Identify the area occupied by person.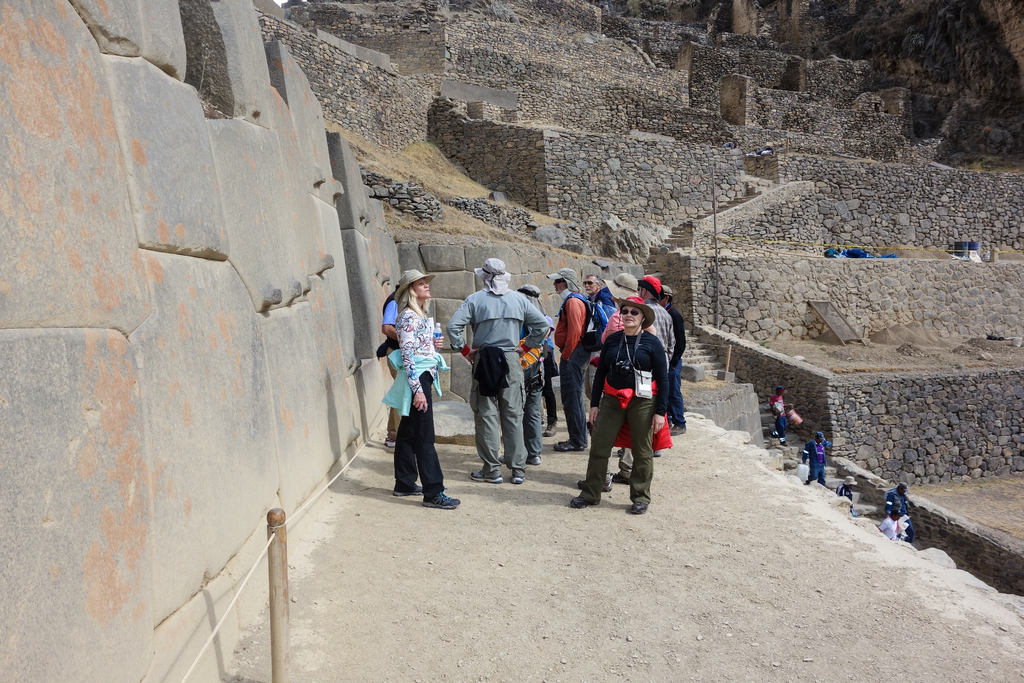
Area: 883, 481, 912, 540.
